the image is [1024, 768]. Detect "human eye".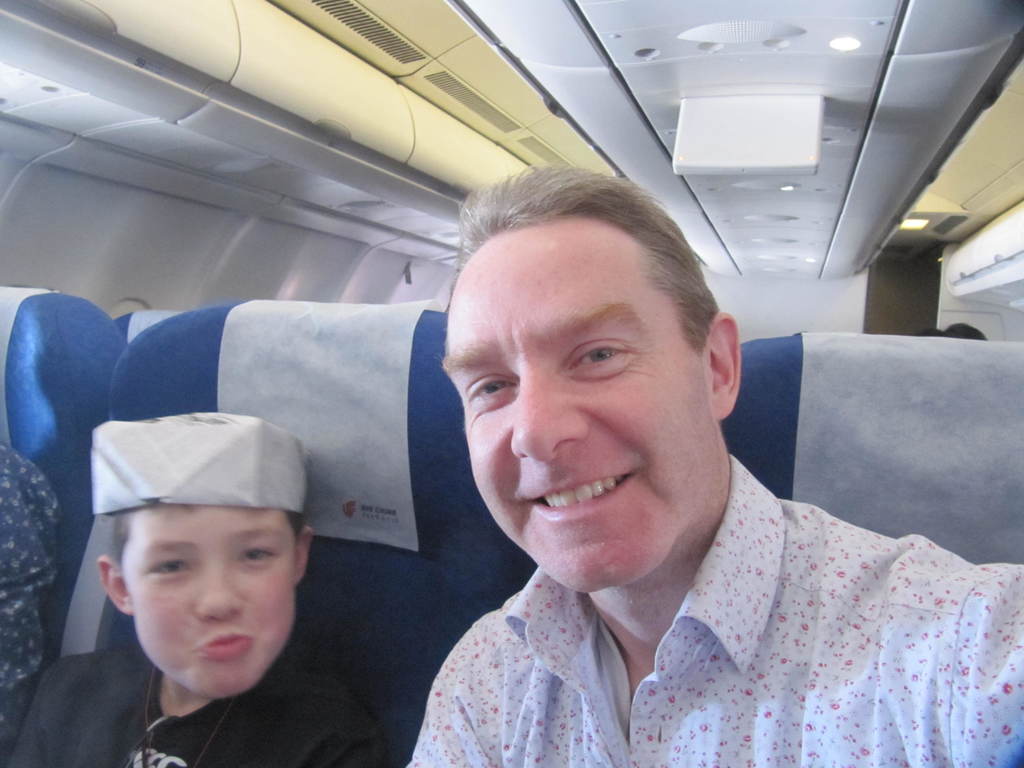
Detection: bbox(146, 552, 189, 580).
